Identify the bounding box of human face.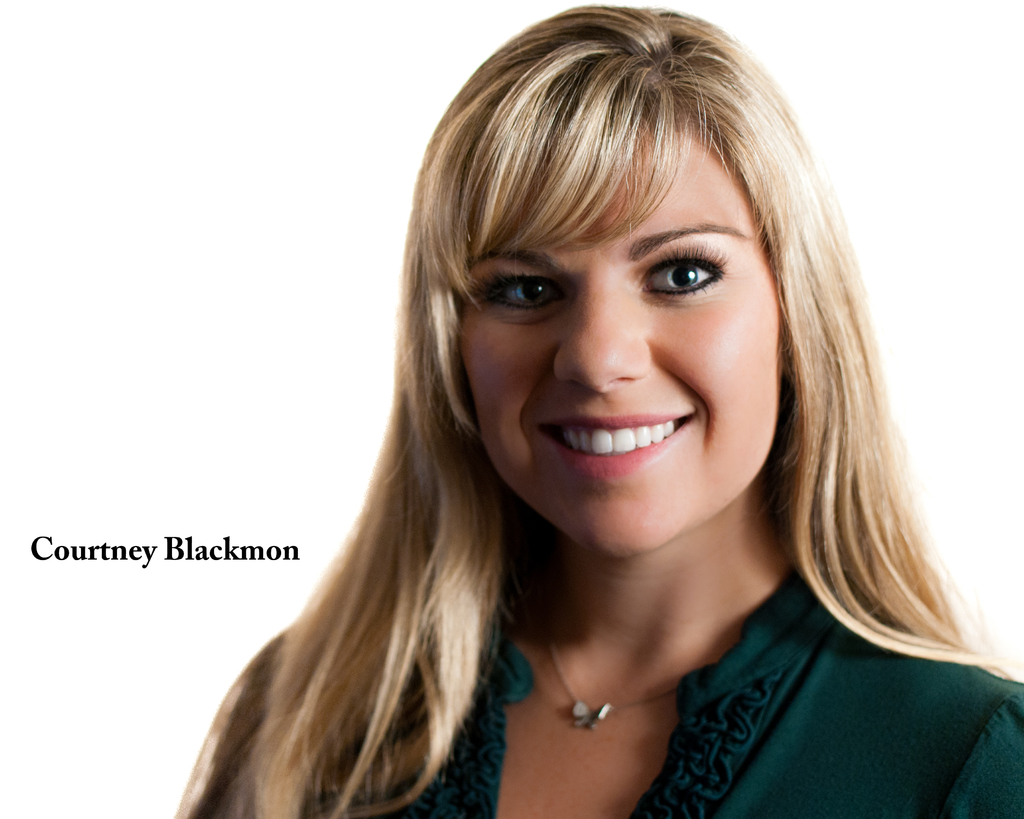
region(458, 108, 779, 566).
